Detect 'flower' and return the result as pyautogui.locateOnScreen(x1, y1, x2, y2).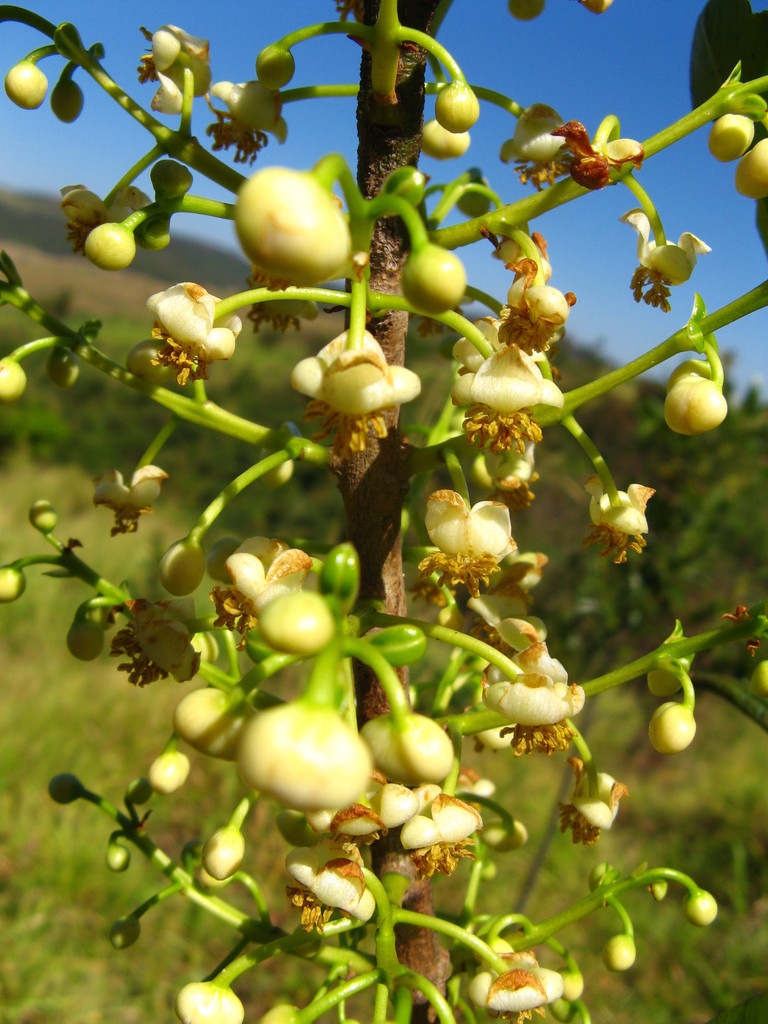
pyautogui.locateOnScreen(625, 211, 716, 292).
